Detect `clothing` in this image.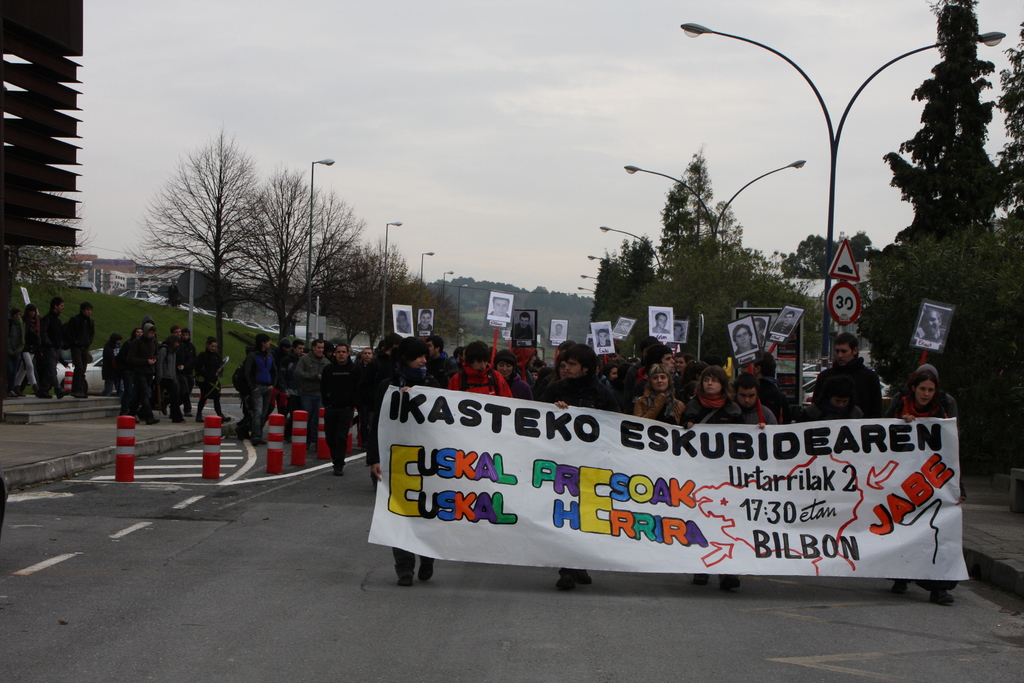
Detection: (361, 352, 397, 461).
